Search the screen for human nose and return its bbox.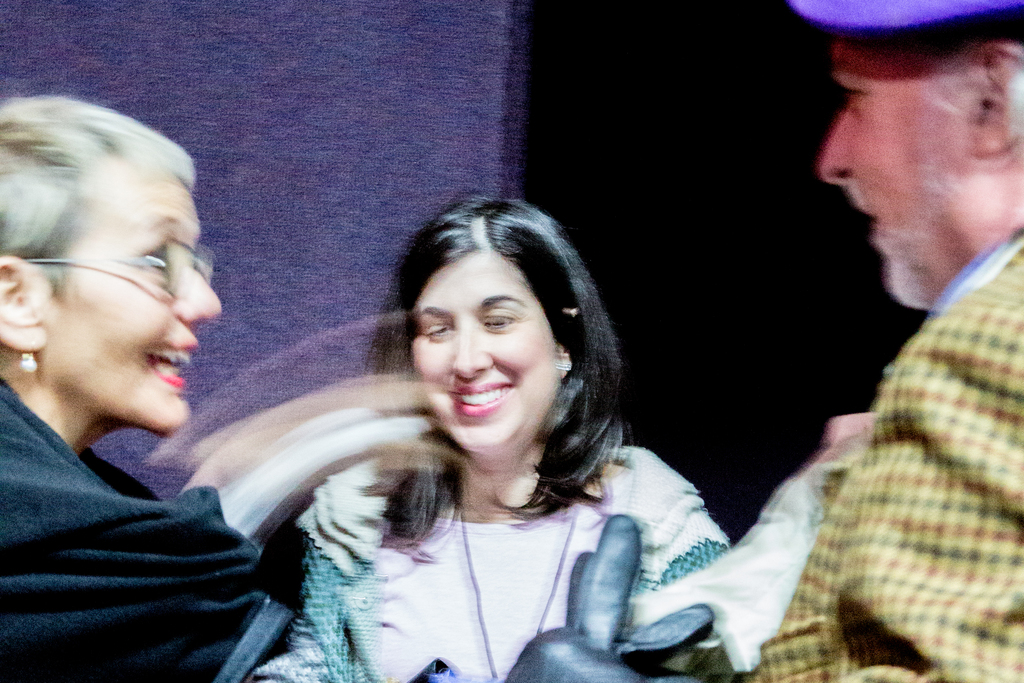
Found: <region>178, 265, 221, 324</region>.
